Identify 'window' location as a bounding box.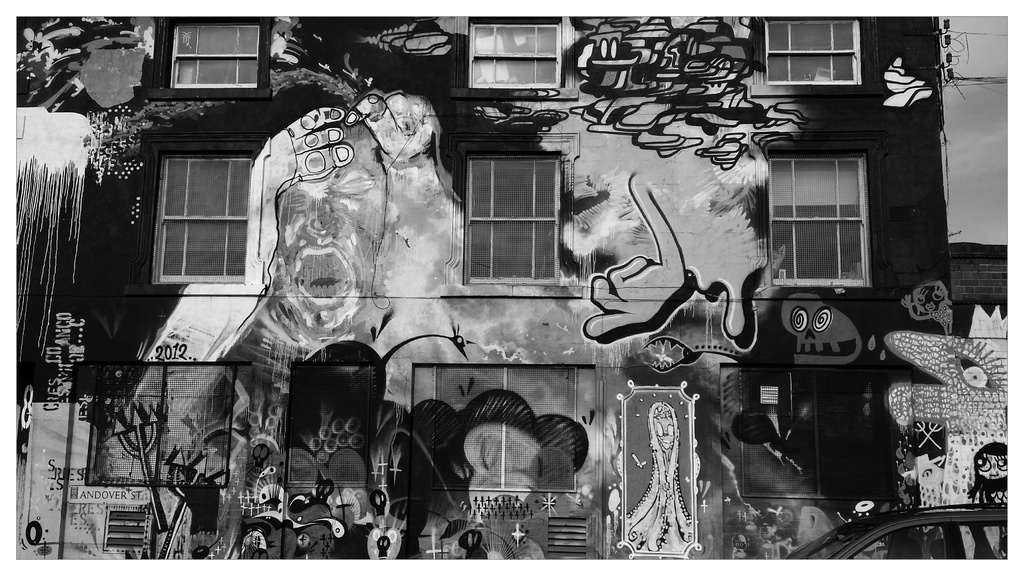
x1=471, y1=129, x2=566, y2=287.
